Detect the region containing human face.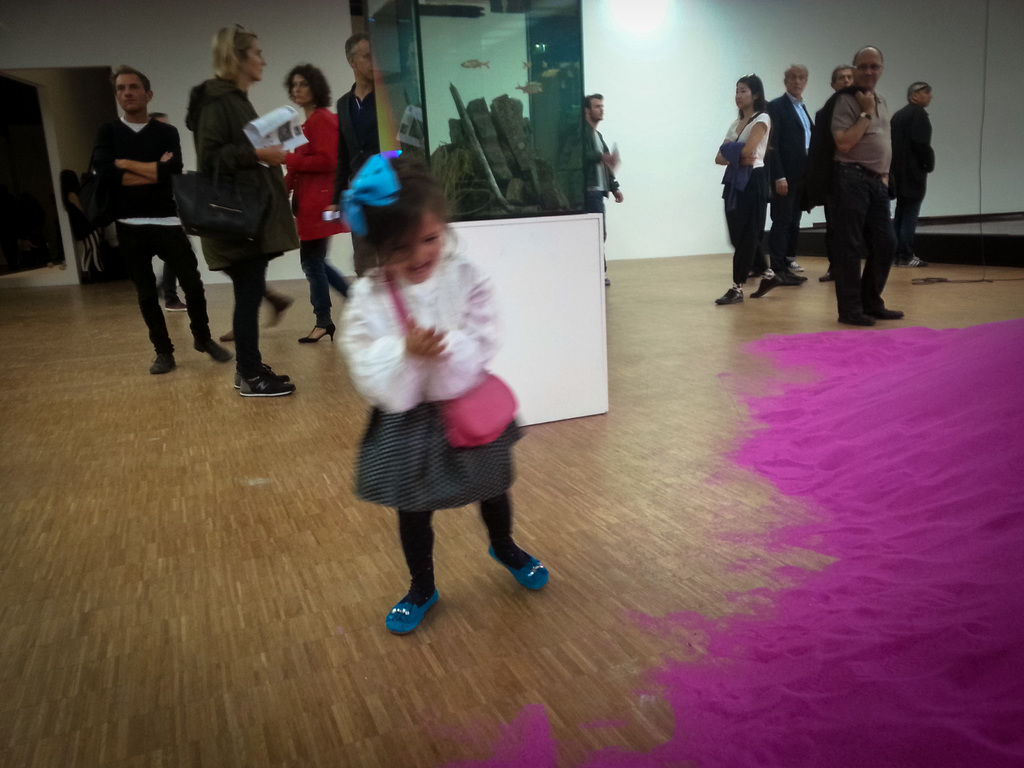
x1=837, y1=71, x2=857, y2=93.
